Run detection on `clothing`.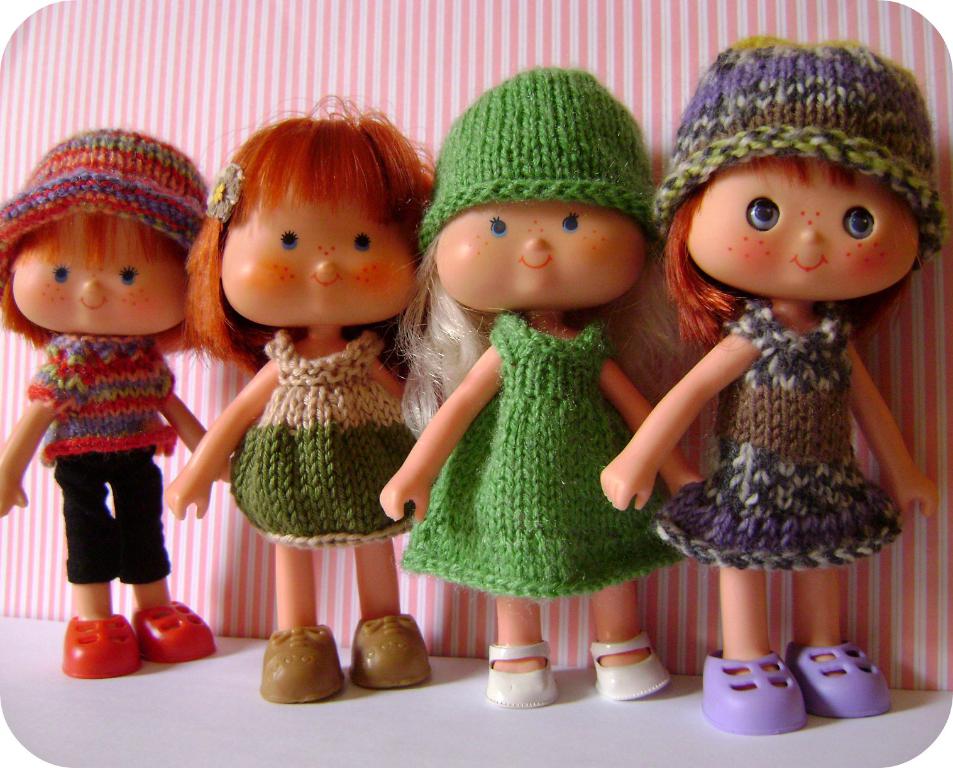
Result: {"x1": 639, "y1": 288, "x2": 901, "y2": 579}.
